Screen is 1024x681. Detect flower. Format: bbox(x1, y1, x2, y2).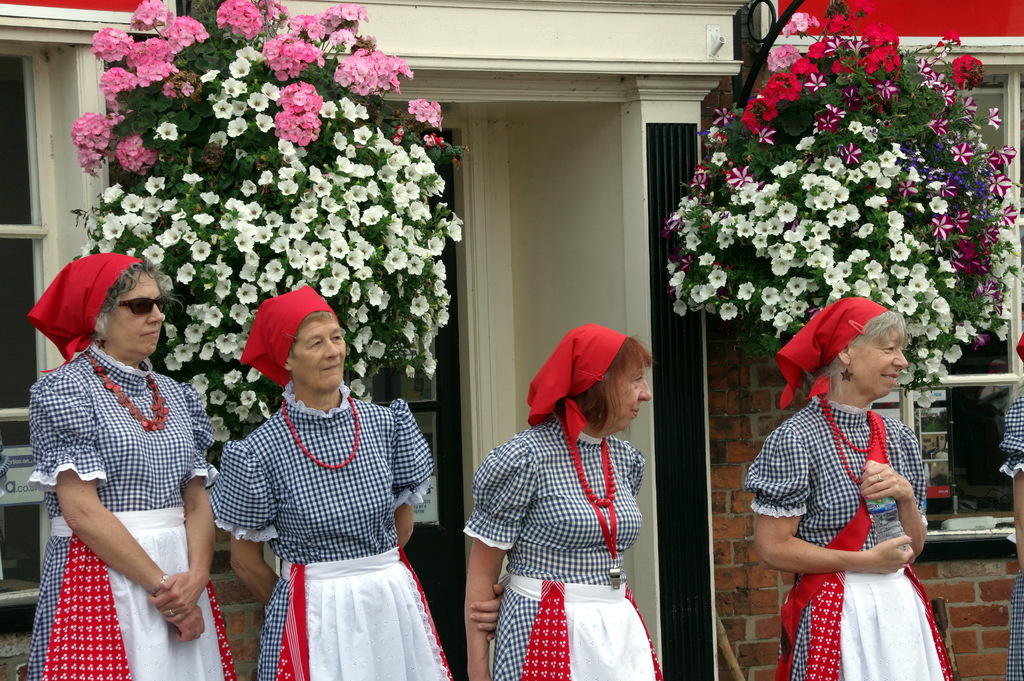
bbox(240, 389, 257, 410).
